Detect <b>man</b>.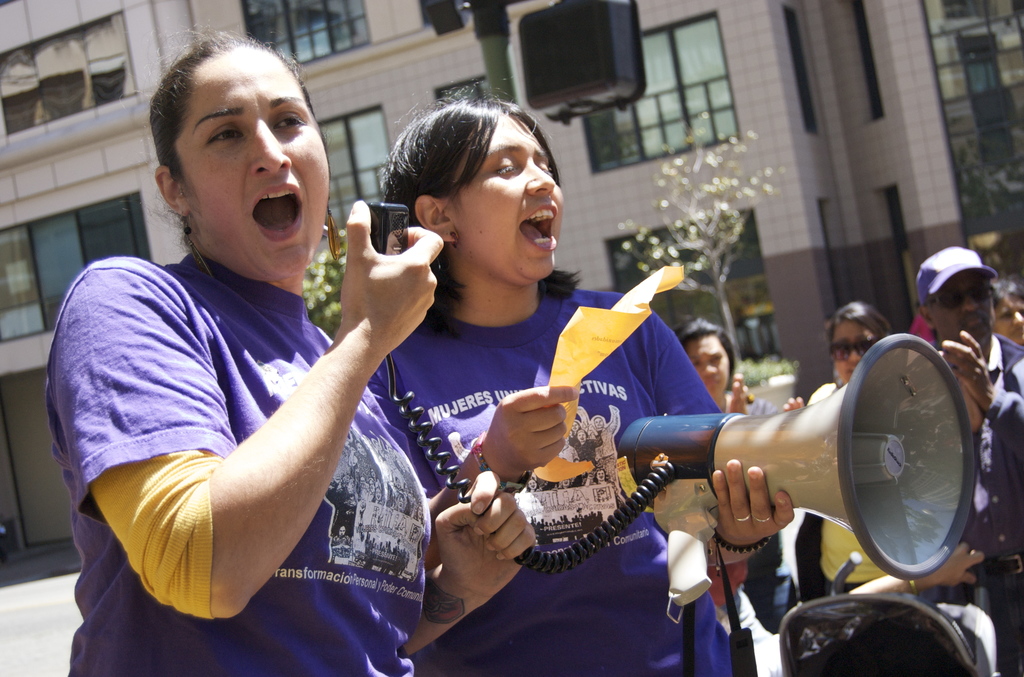
Detected at 909/247/1023/670.
